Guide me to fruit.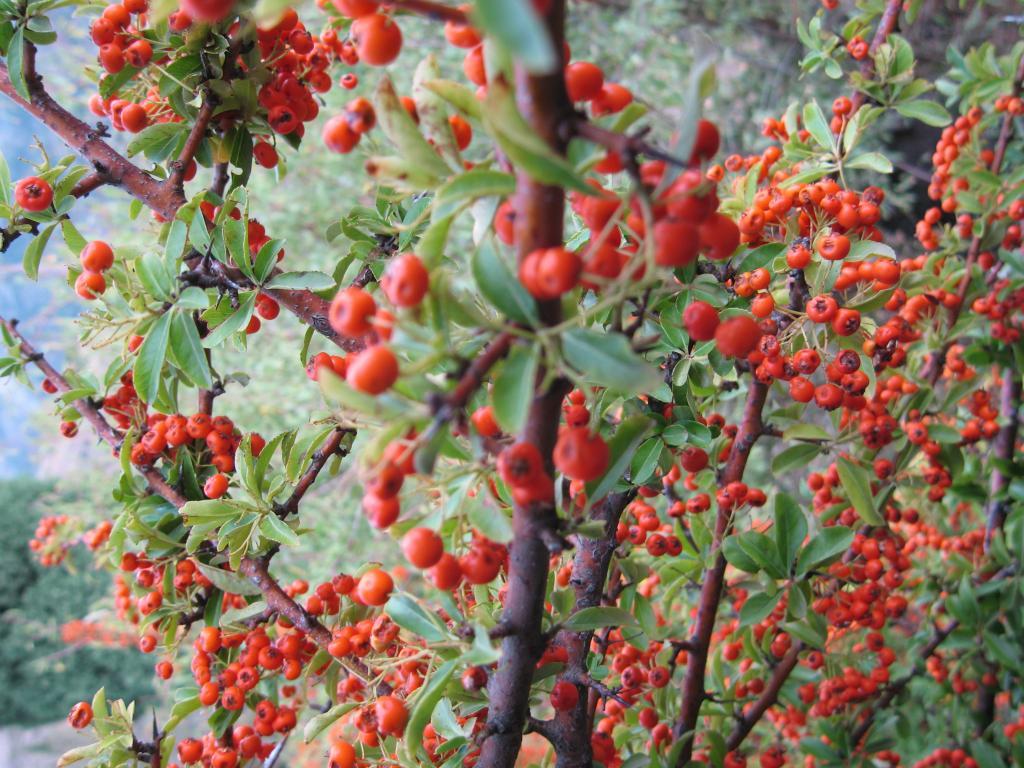
Guidance: 41, 377, 58, 396.
